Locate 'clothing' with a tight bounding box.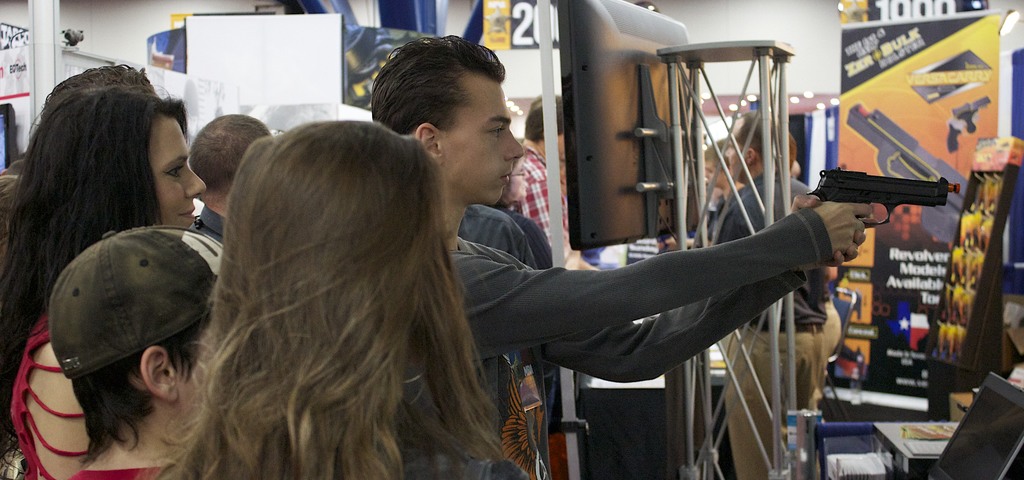
x1=1 y1=300 x2=85 y2=479.
